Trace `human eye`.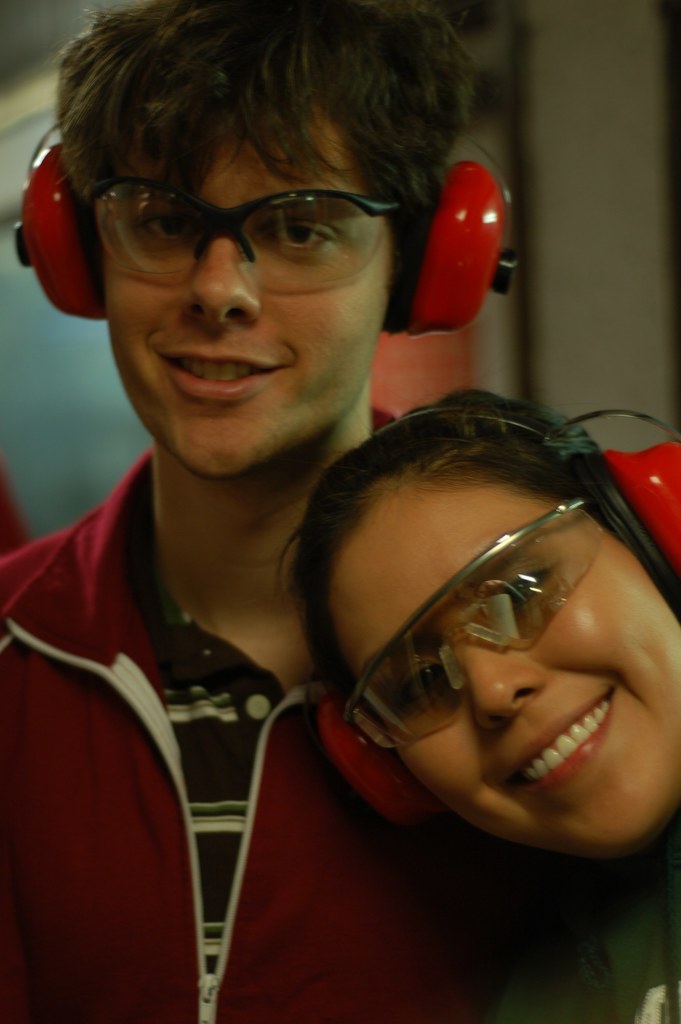
Traced to (left=400, top=652, right=452, bottom=710).
